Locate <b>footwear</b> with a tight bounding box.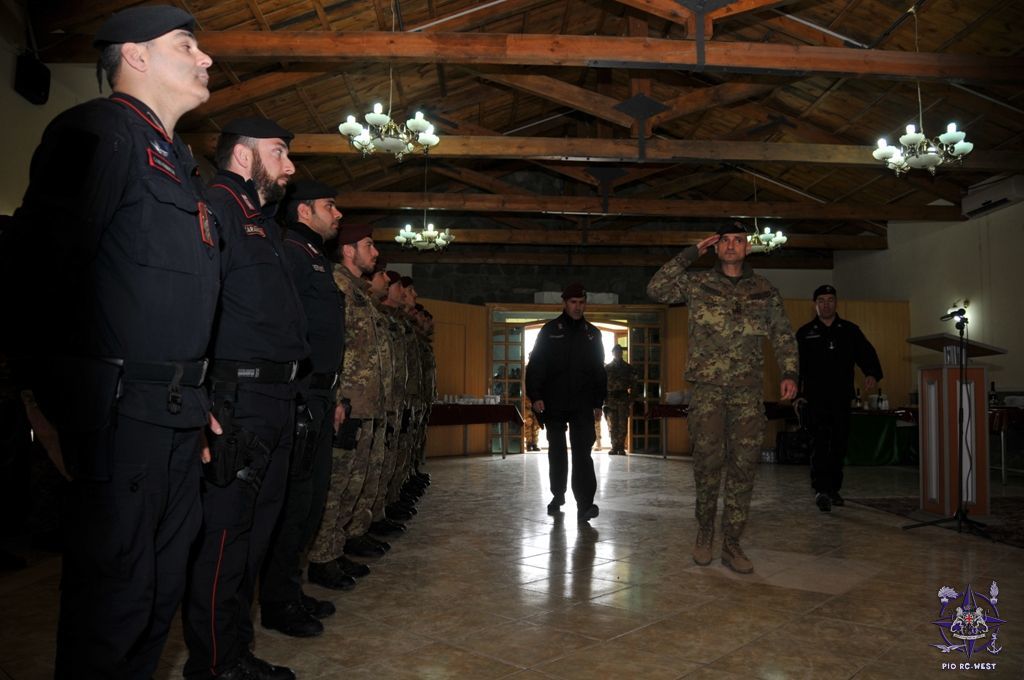
bbox(716, 536, 758, 570).
